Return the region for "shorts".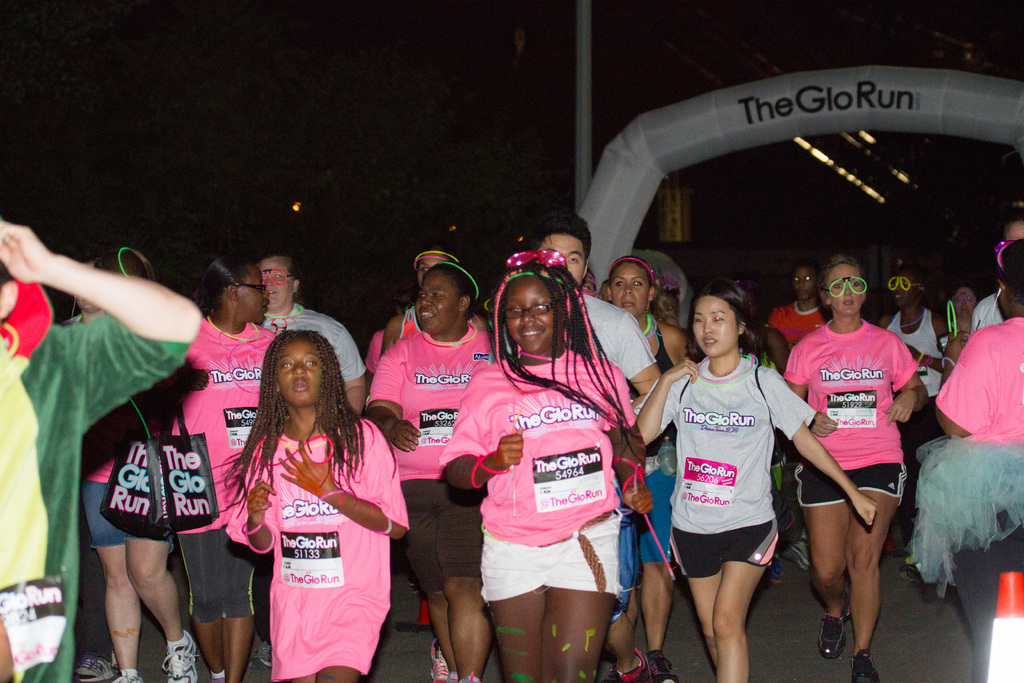
(399,479,483,593).
